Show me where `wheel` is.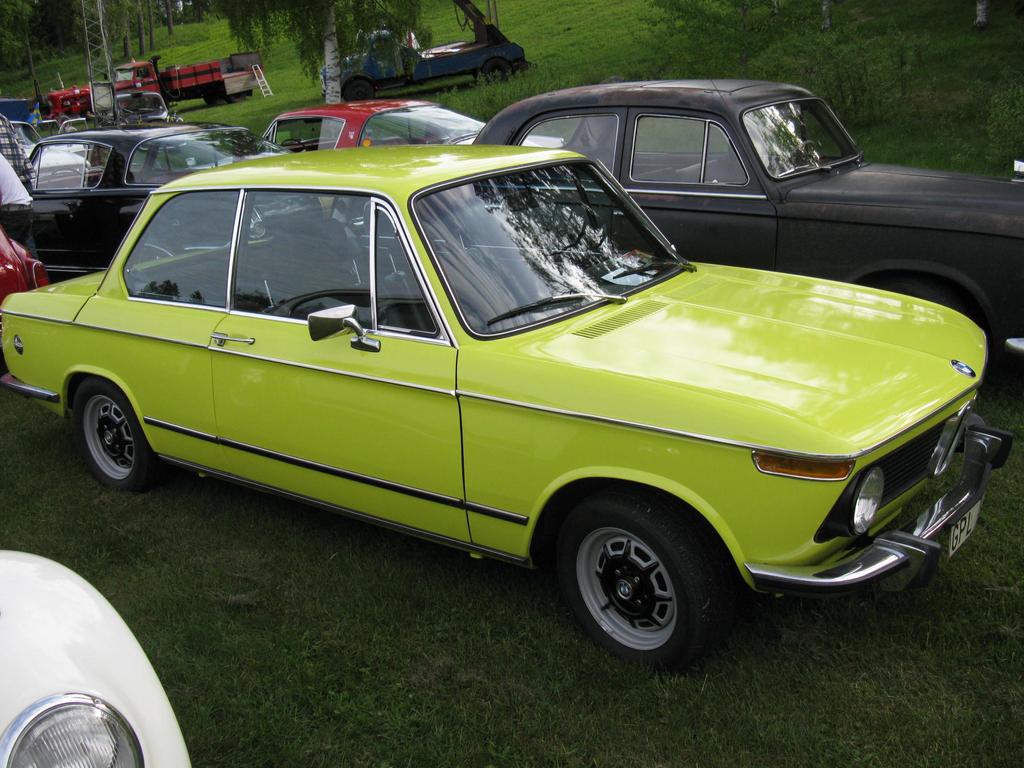
`wheel` is at [55, 116, 71, 130].
